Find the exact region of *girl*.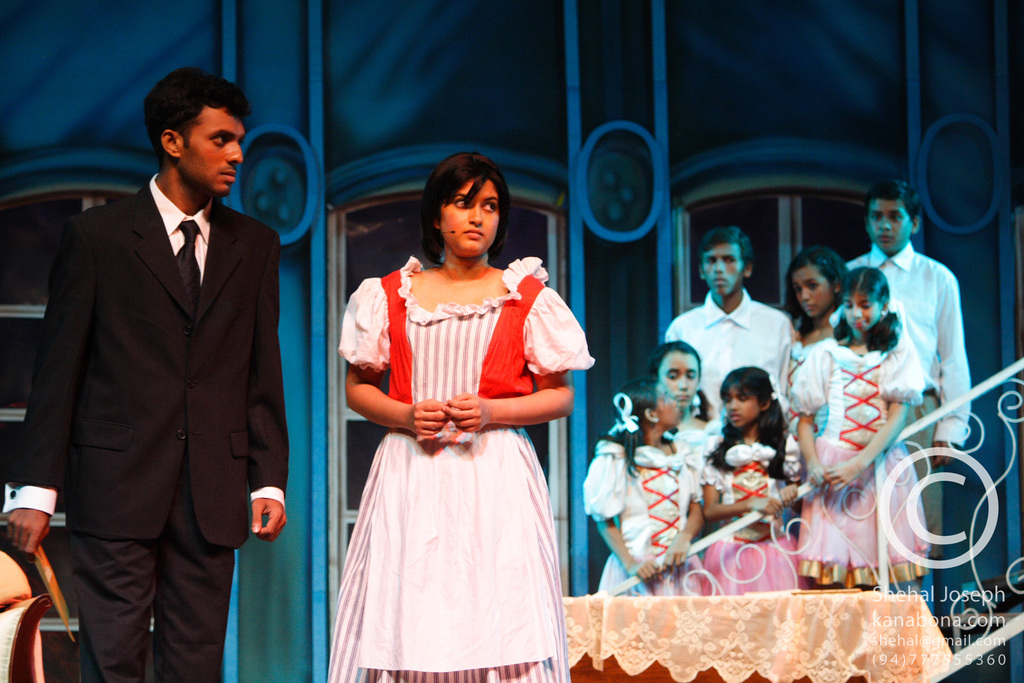
Exact region: 581/372/707/602.
